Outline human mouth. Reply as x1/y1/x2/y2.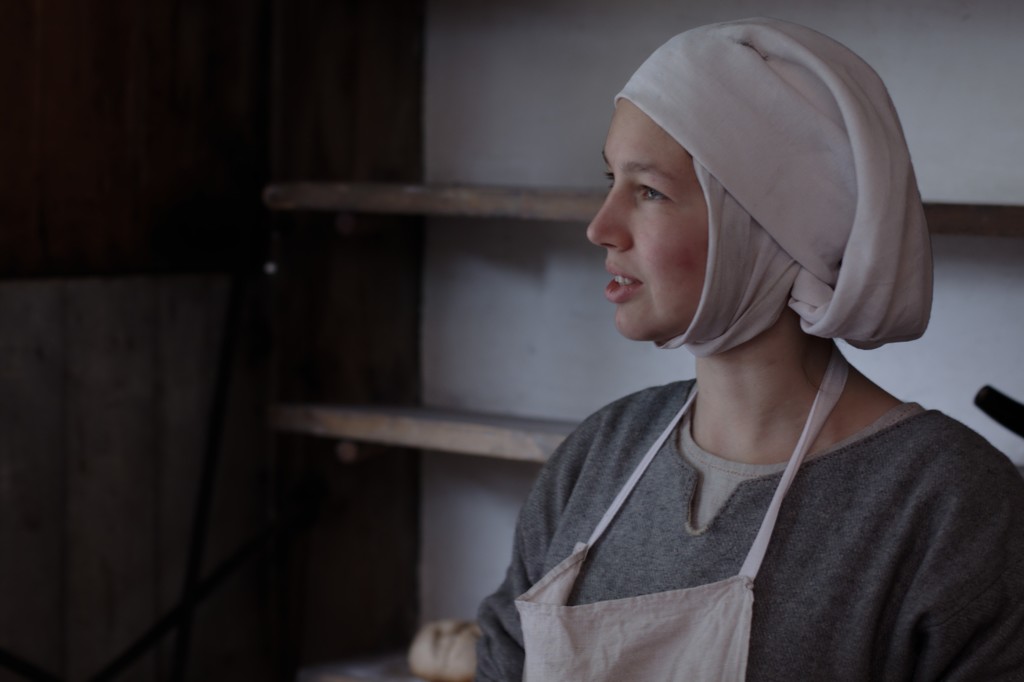
605/261/641/302.
